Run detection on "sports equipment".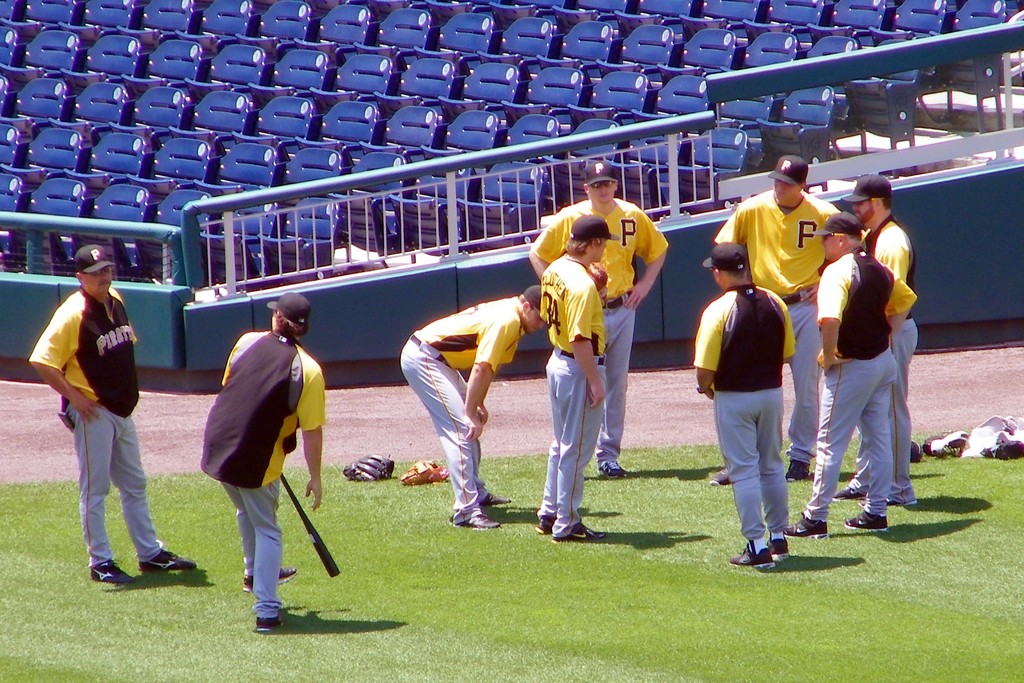
Result: <box>908,438,922,463</box>.
